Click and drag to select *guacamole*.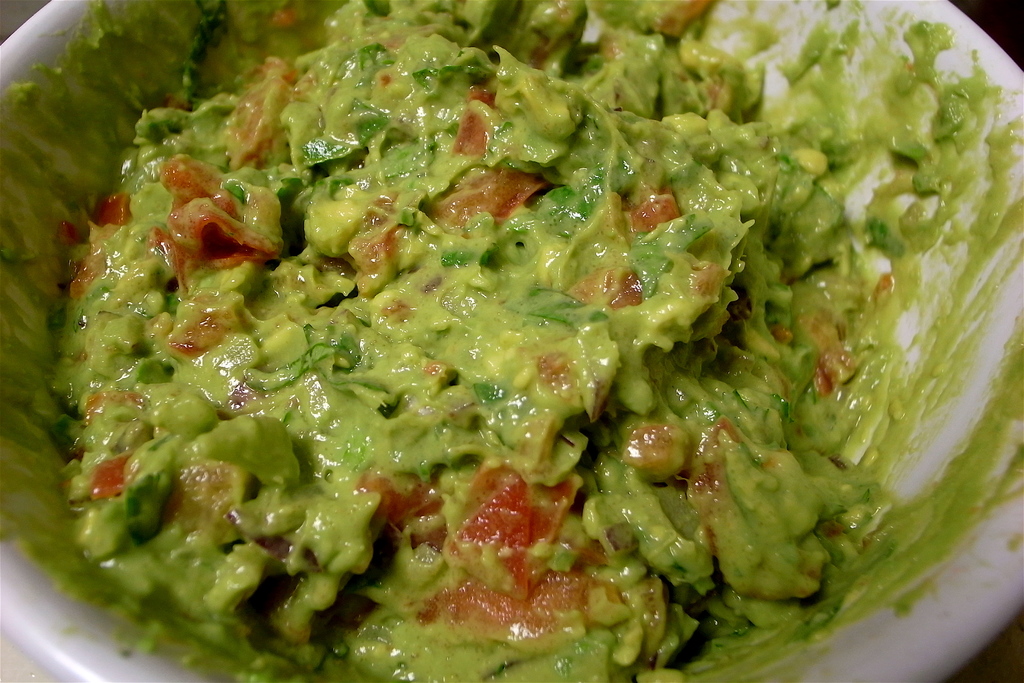
Selection: box=[44, 0, 947, 682].
